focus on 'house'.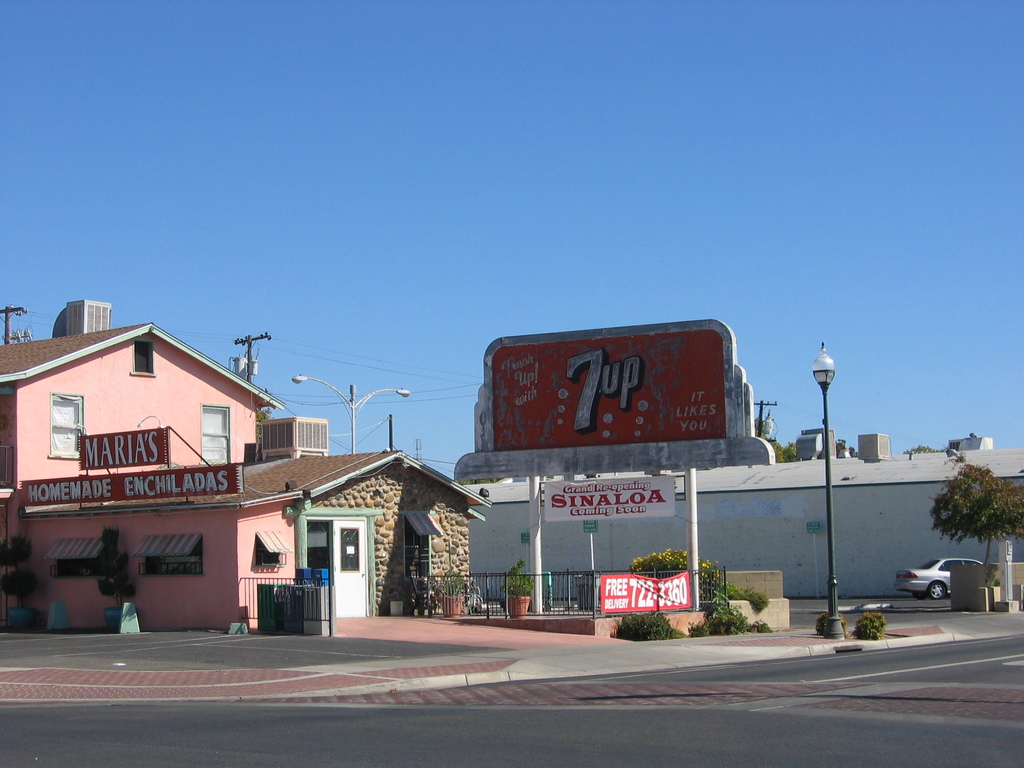
Focused at [792, 428, 842, 463].
